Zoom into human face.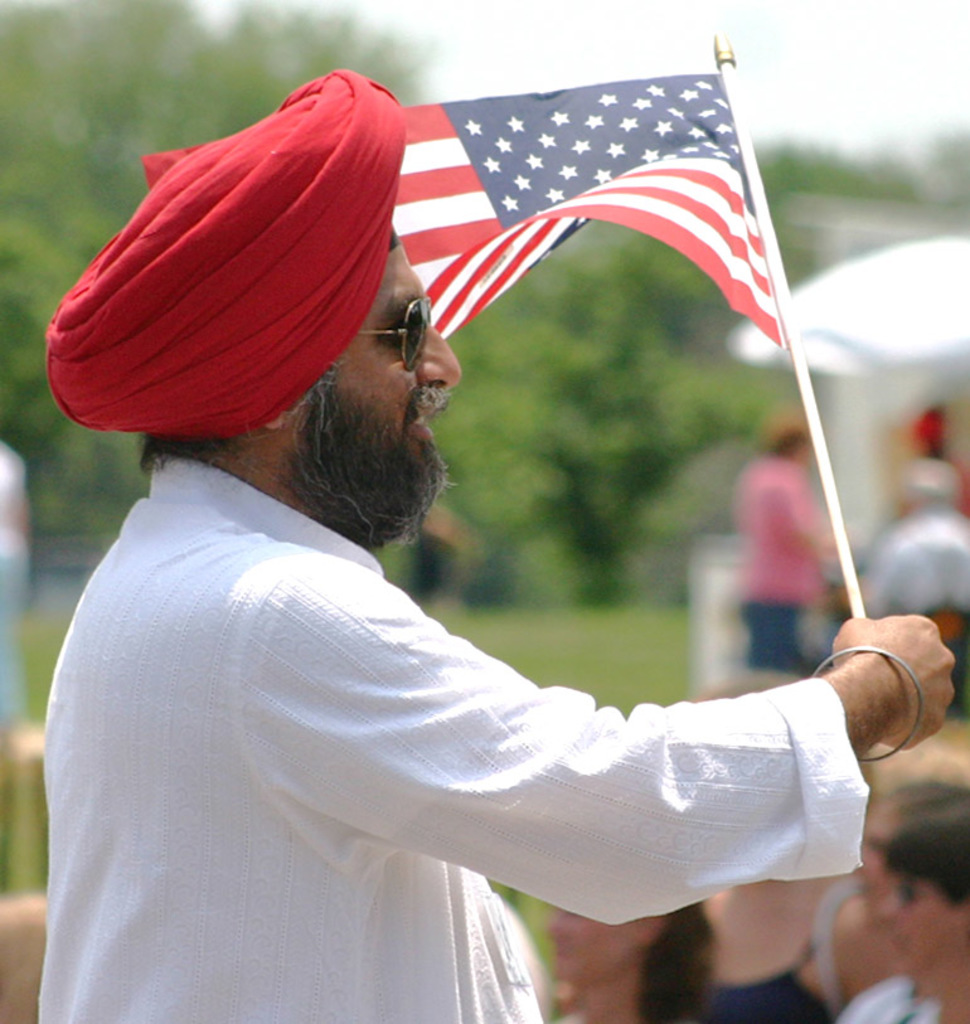
Zoom target: (876, 872, 956, 974).
